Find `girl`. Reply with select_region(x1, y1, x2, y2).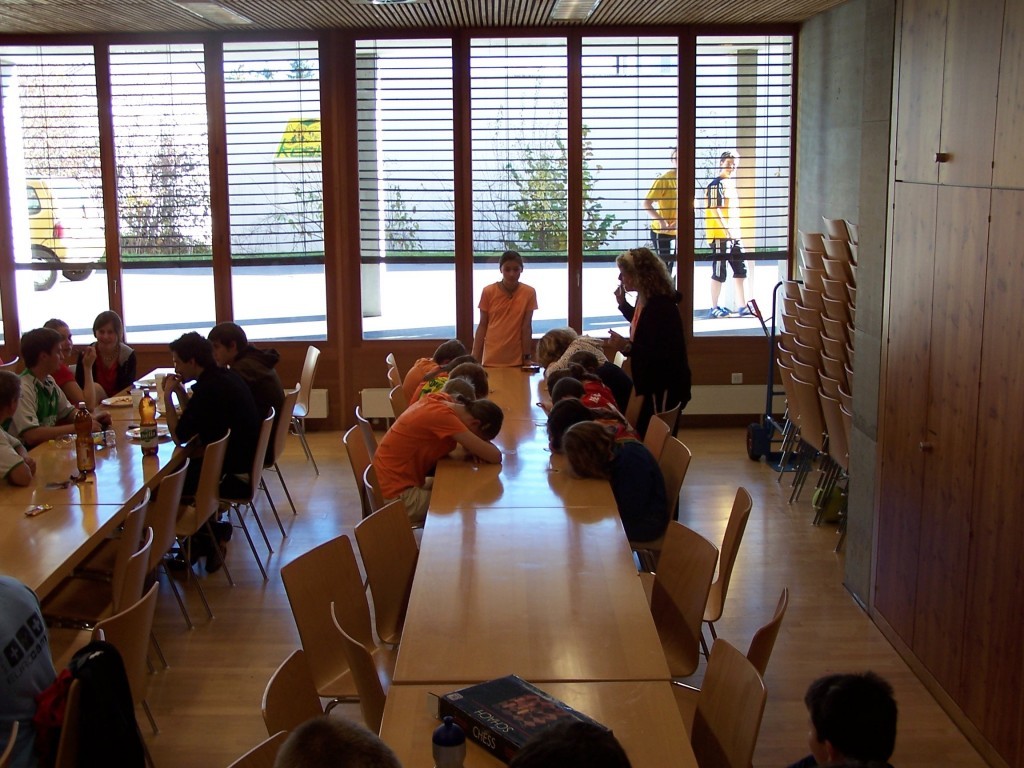
select_region(472, 251, 540, 372).
